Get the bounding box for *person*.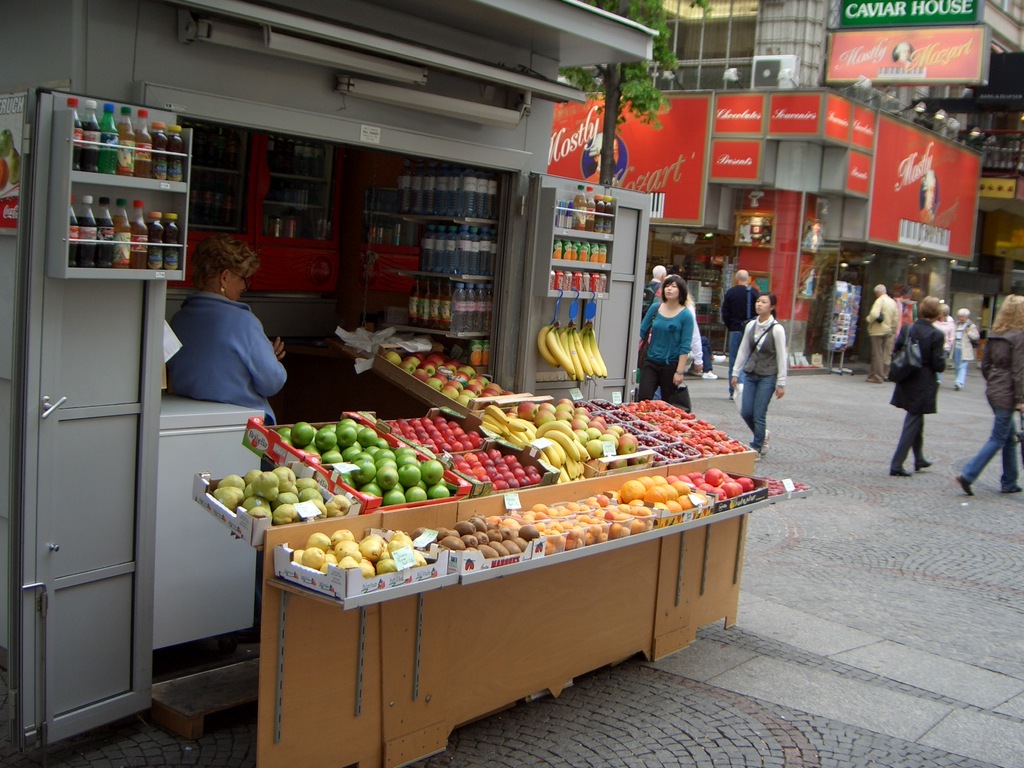
<bbox>732, 296, 790, 451</bbox>.
